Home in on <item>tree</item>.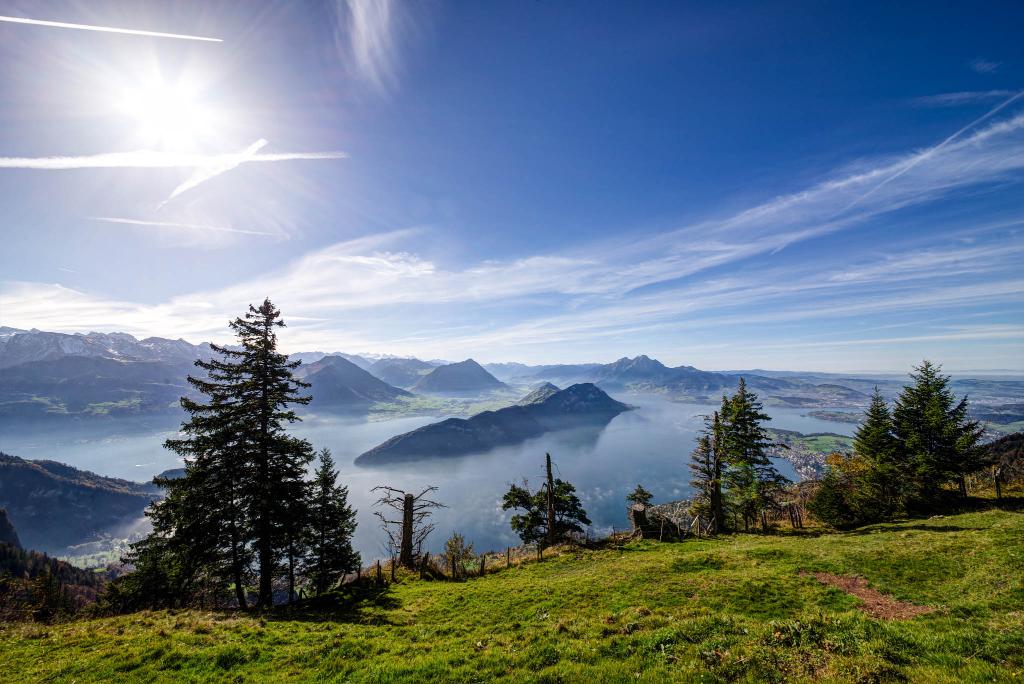
Homed in at box=[854, 381, 900, 466].
